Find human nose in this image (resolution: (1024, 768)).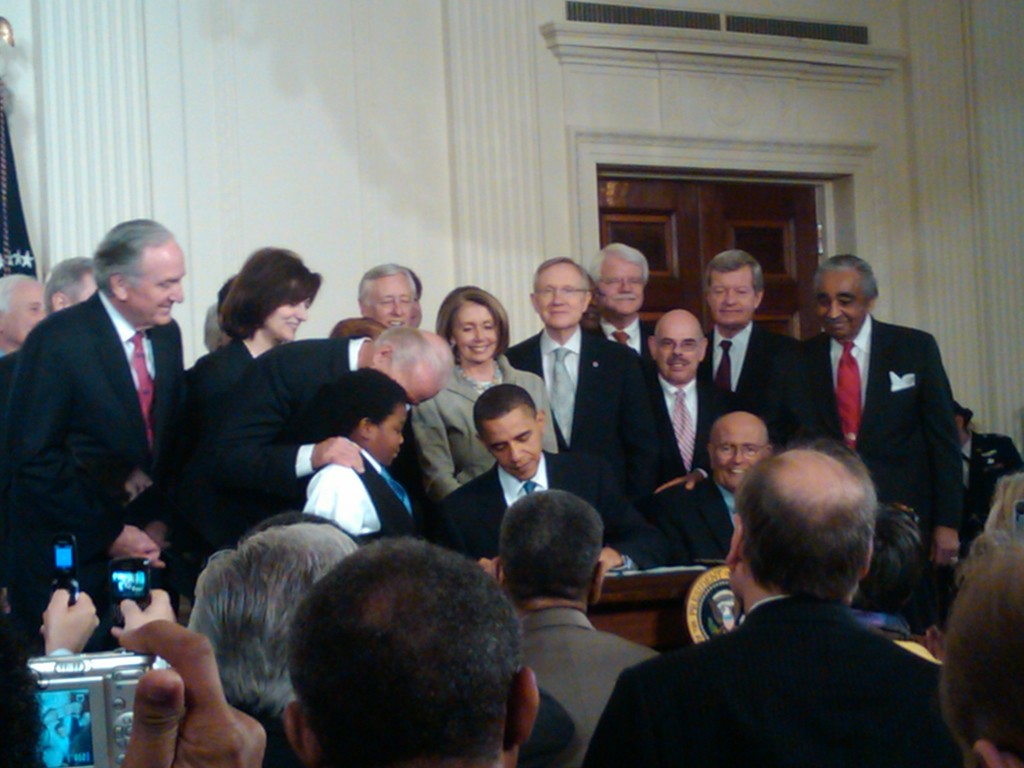
bbox=(394, 300, 401, 315).
